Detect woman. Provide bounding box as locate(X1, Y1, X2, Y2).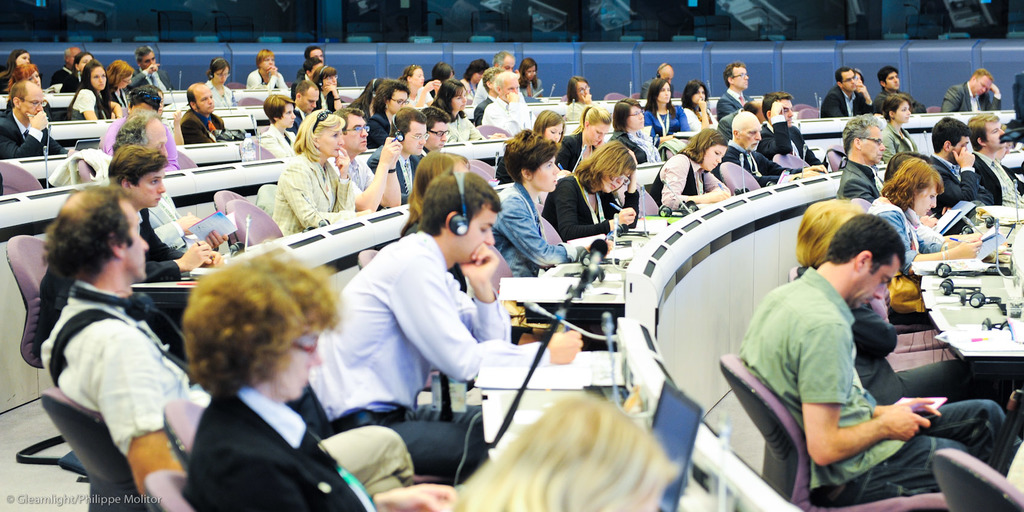
locate(568, 77, 593, 121).
